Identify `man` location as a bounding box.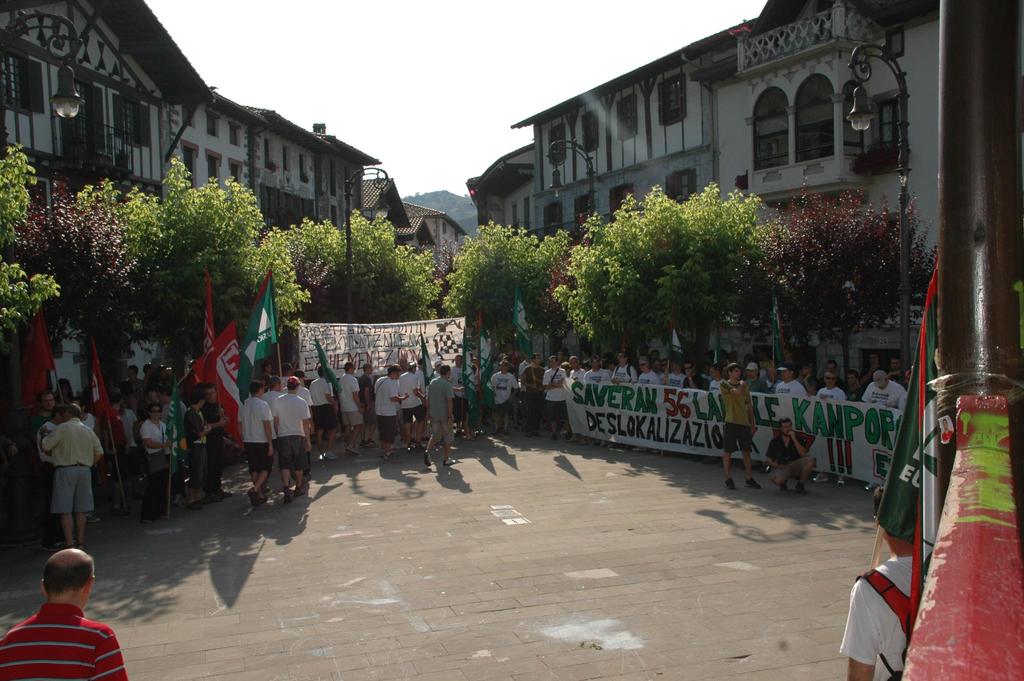
locate(0, 547, 125, 679).
